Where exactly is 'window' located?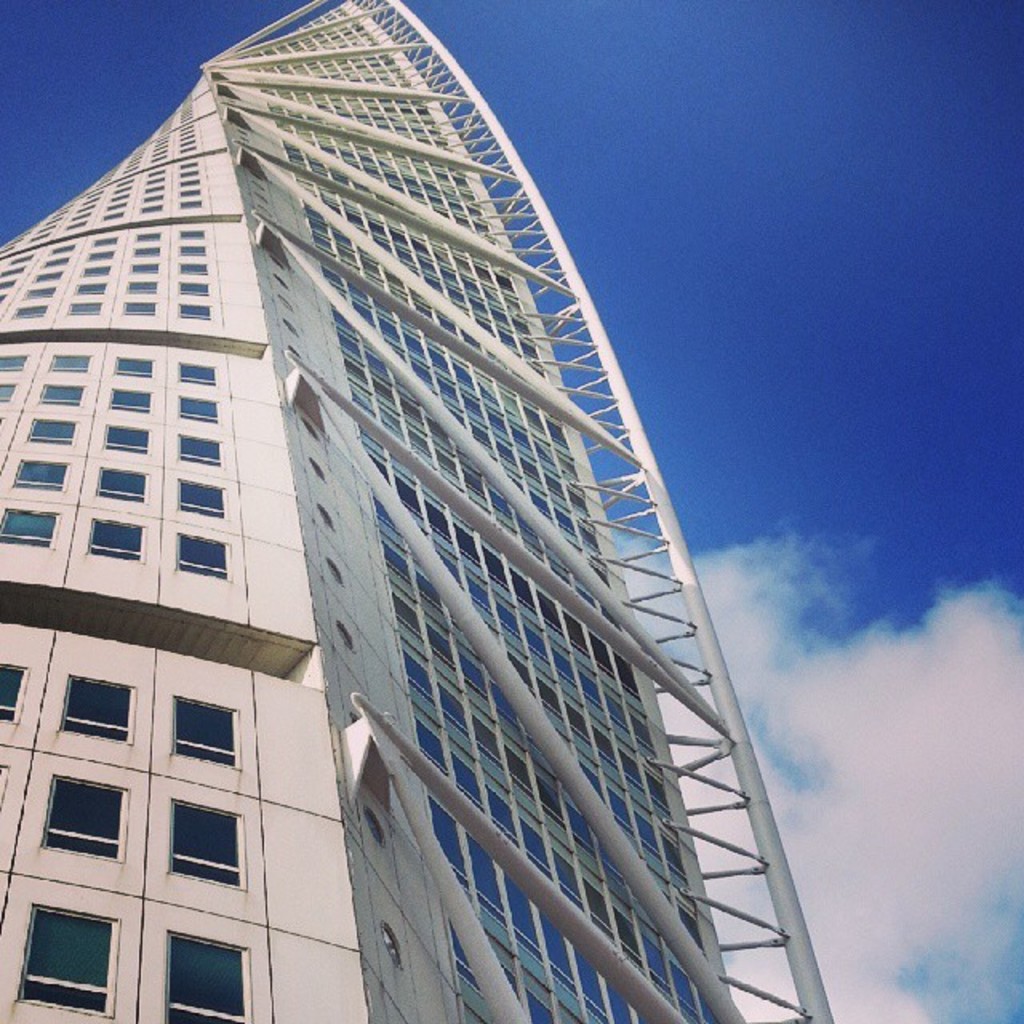
Its bounding box is box=[58, 672, 139, 750].
